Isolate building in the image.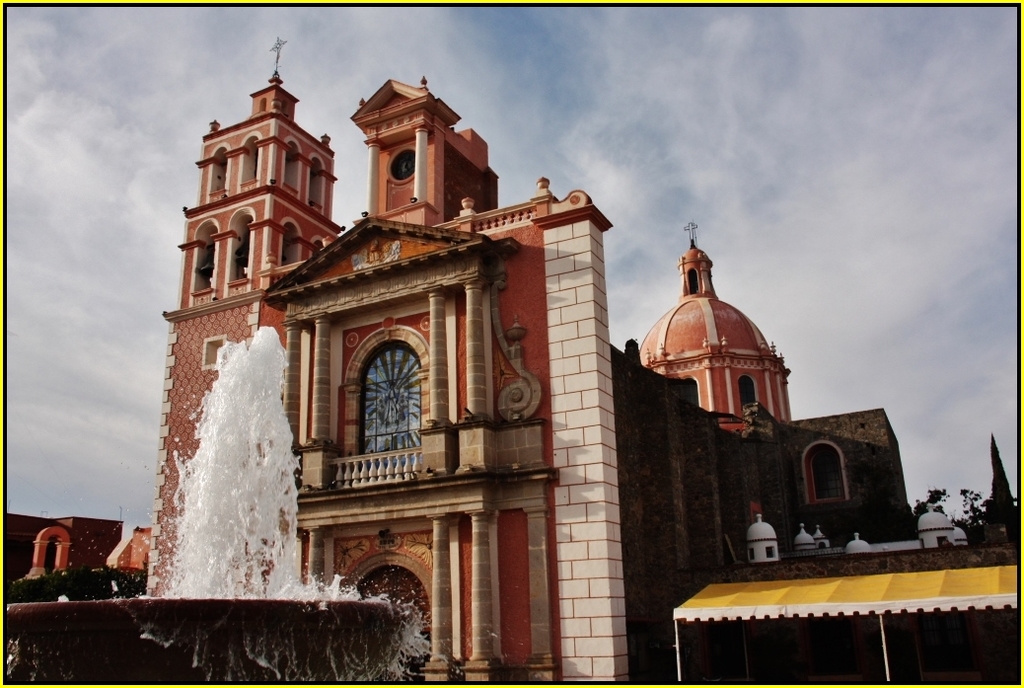
Isolated region: l=163, t=26, r=911, b=687.
